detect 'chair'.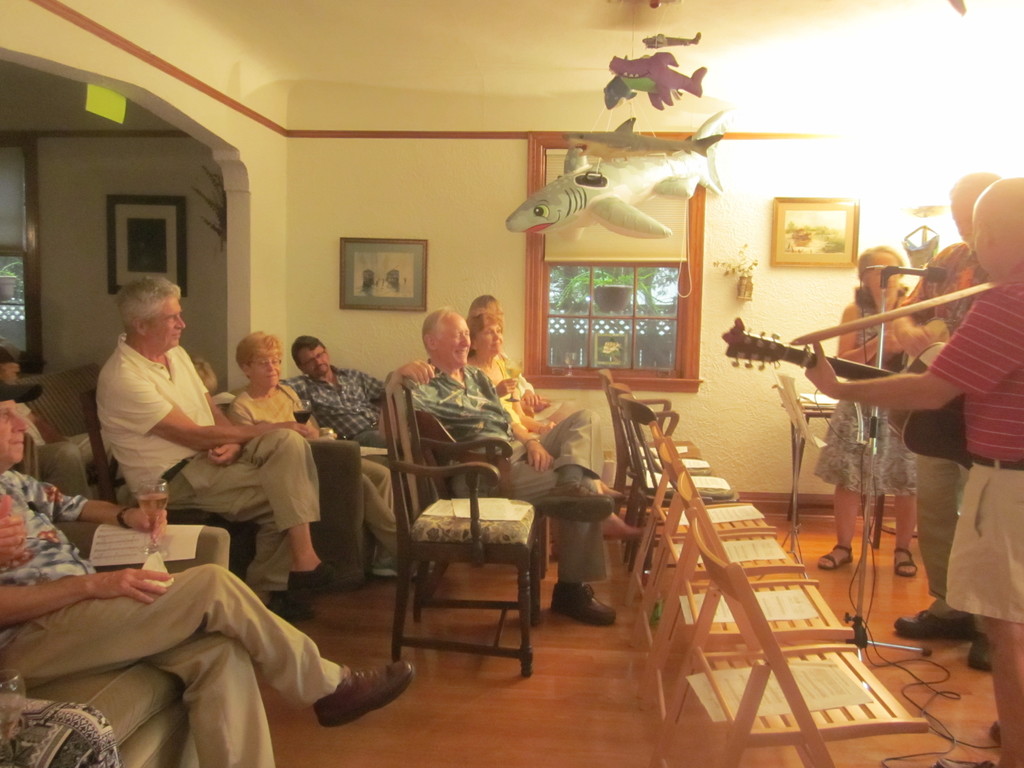
Detected at box=[611, 387, 712, 550].
